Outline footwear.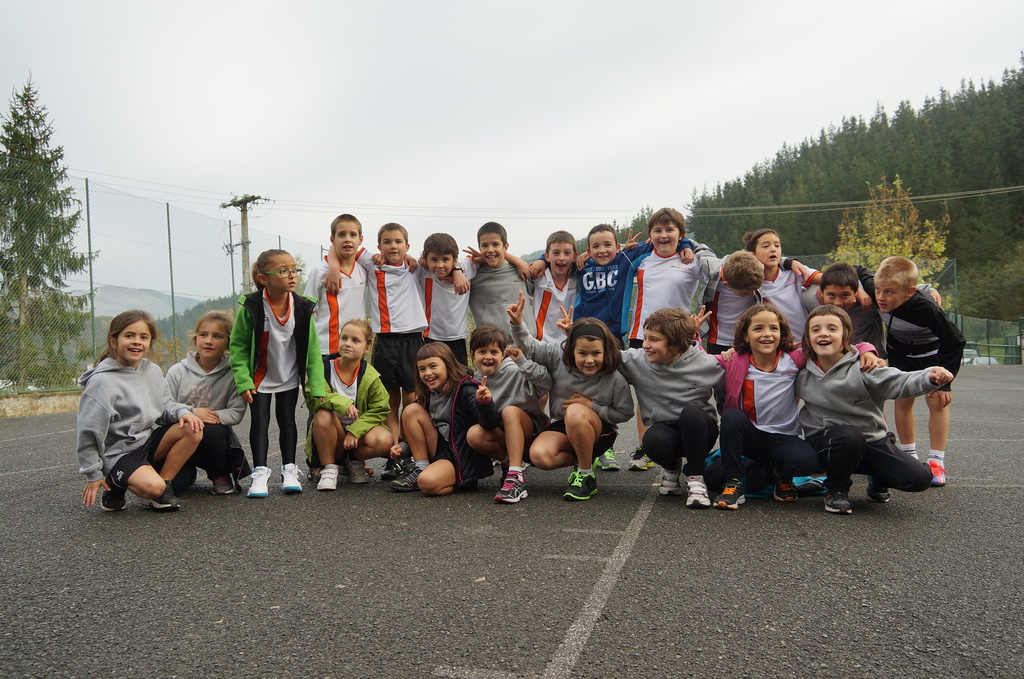
Outline: x1=304 y1=468 x2=319 y2=483.
